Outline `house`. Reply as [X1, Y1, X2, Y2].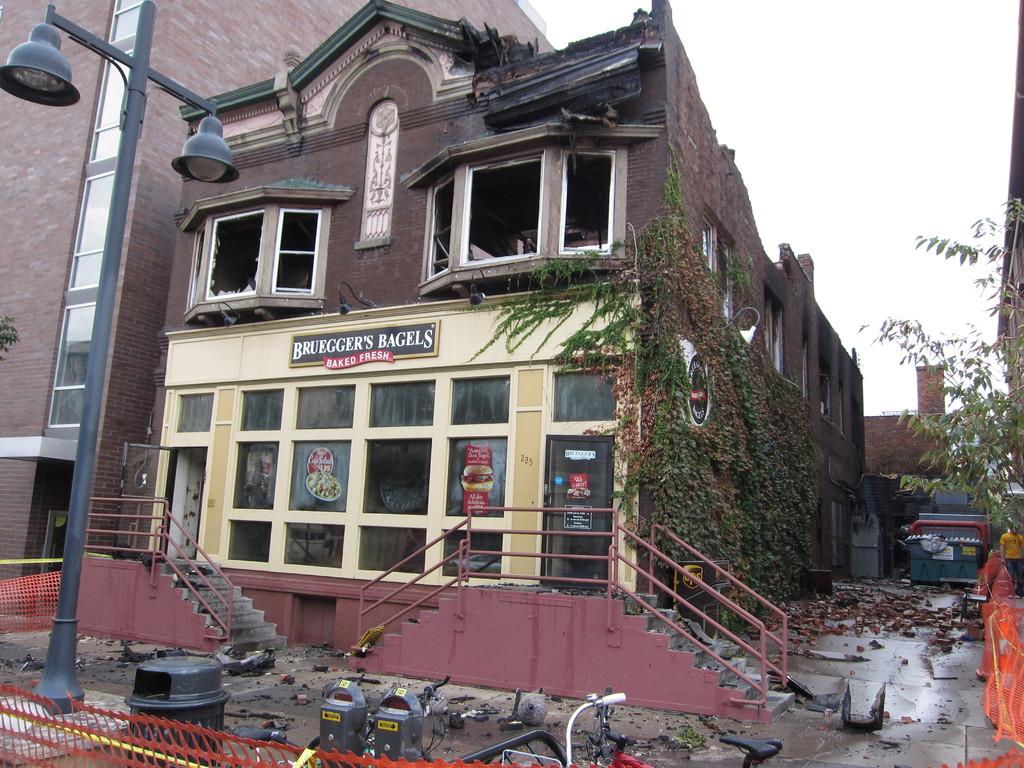
[68, 0, 871, 710].
